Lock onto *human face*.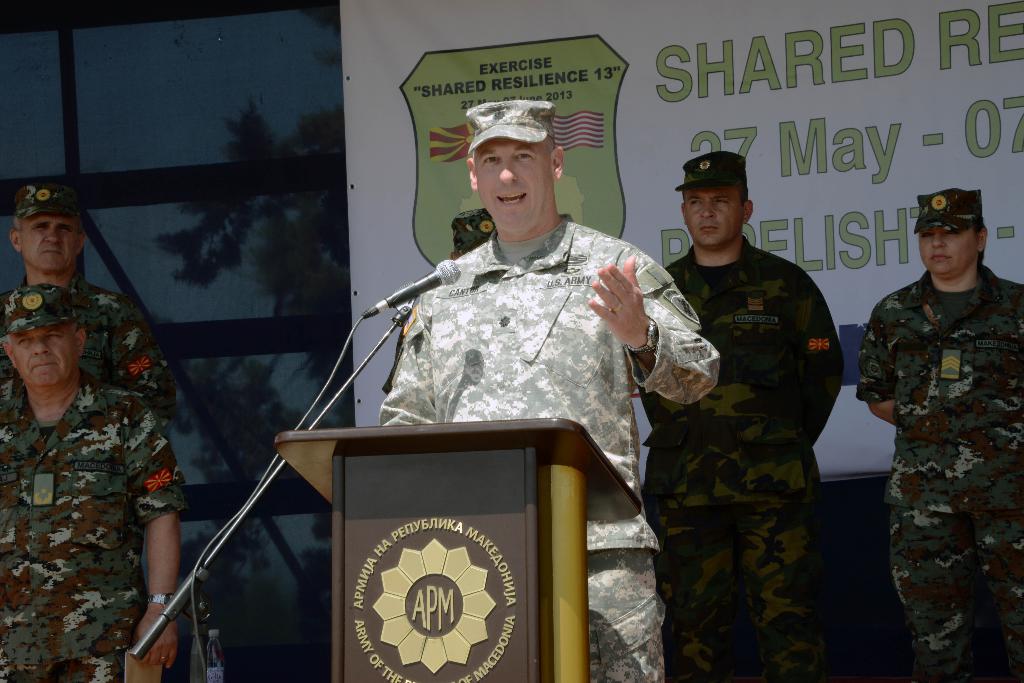
Locked: x1=918 y1=226 x2=976 y2=277.
